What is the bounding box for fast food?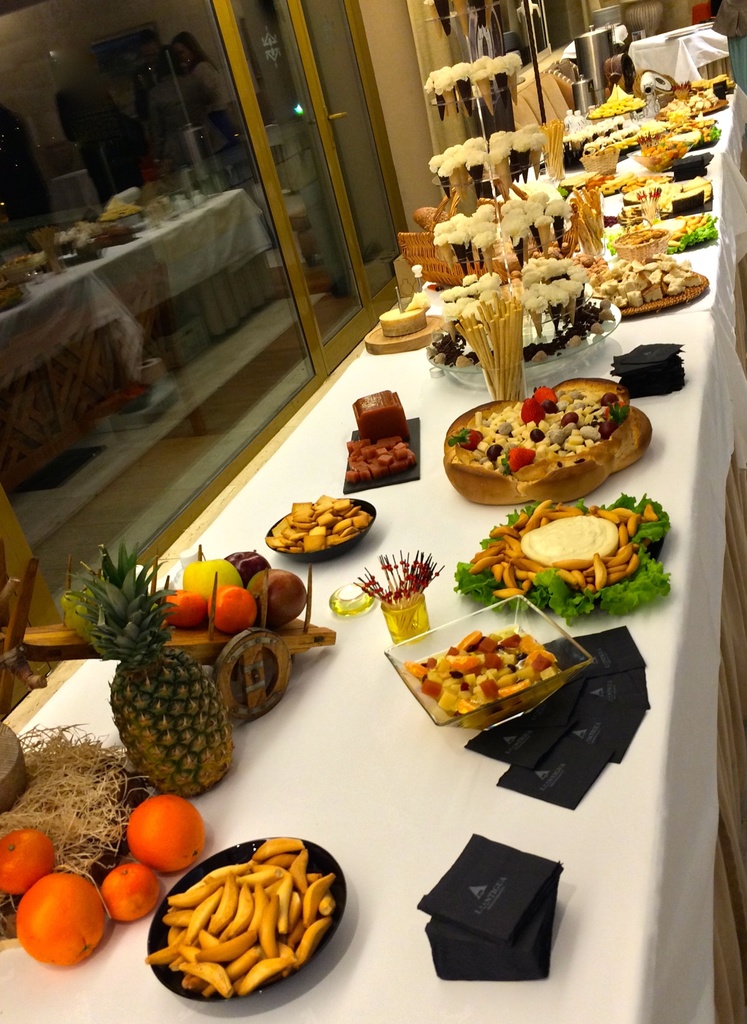
box(590, 87, 649, 115).
